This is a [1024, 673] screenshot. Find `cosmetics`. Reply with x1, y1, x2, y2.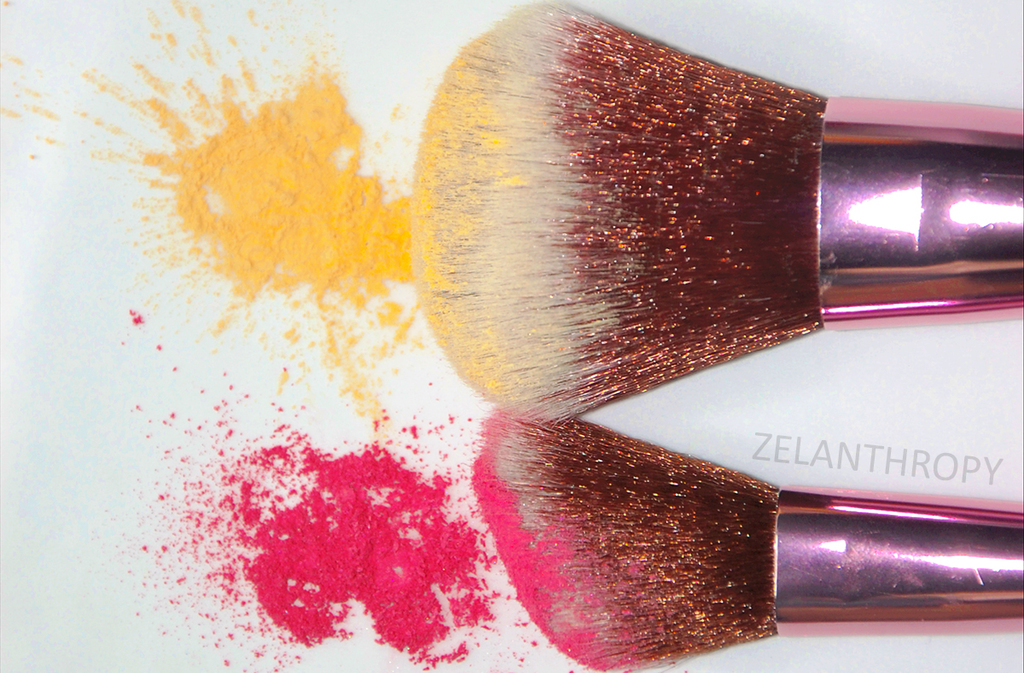
463, 415, 1023, 672.
